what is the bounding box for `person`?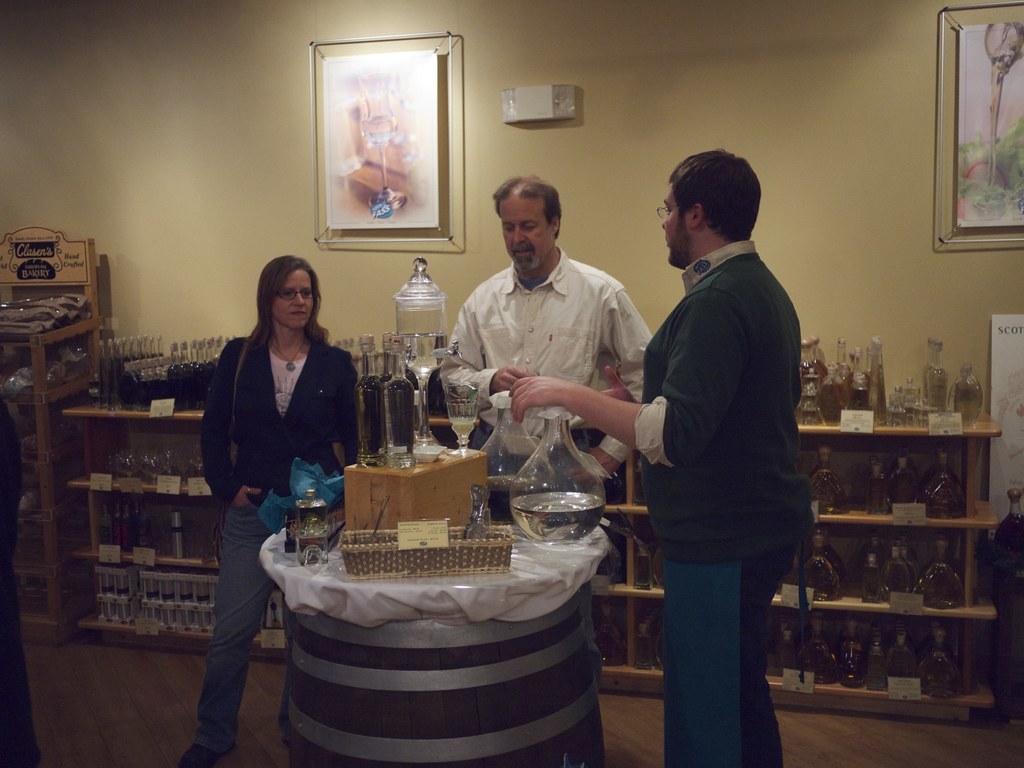
[428,172,666,525].
